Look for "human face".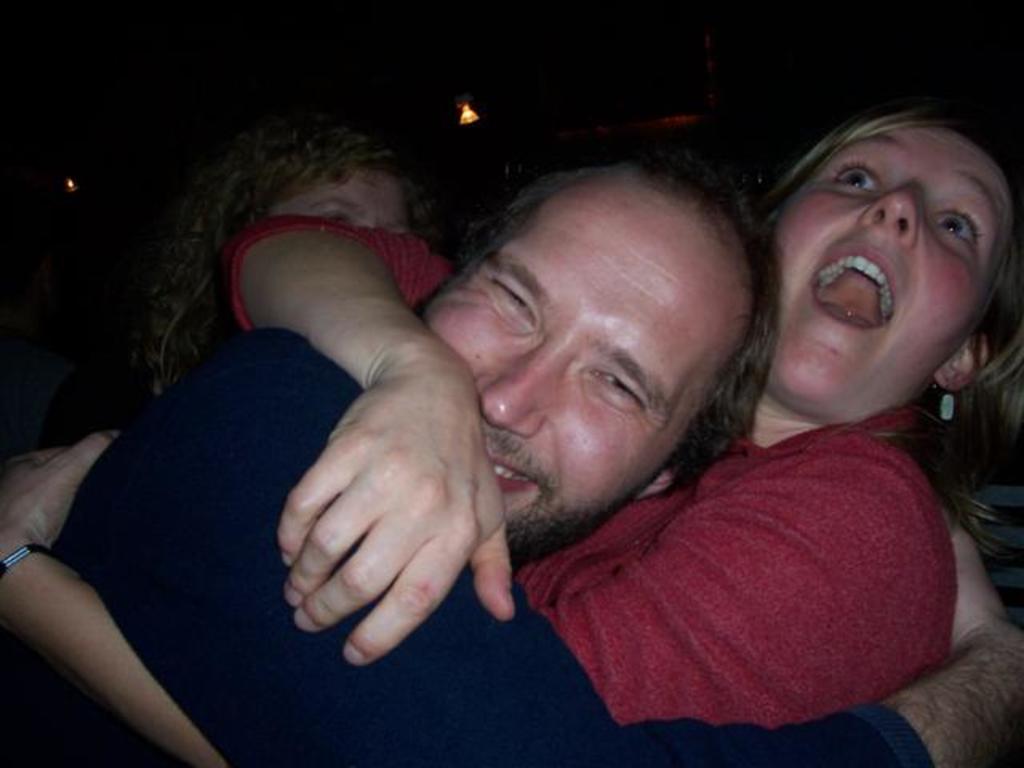
Found: box(272, 171, 416, 219).
